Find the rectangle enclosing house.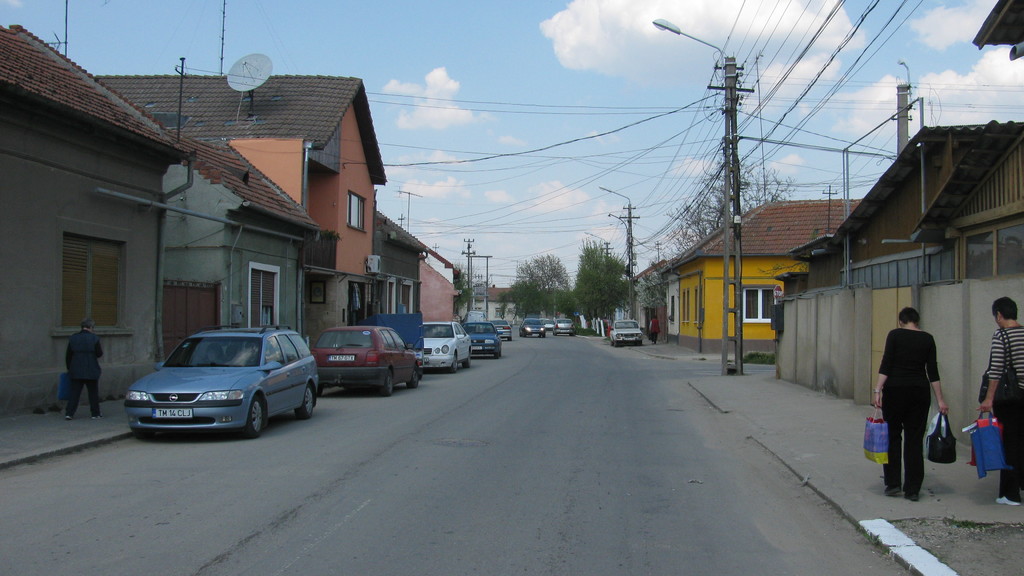
{"x1": 661, "y1": 208, "x2": 838, "y2": 351}.
